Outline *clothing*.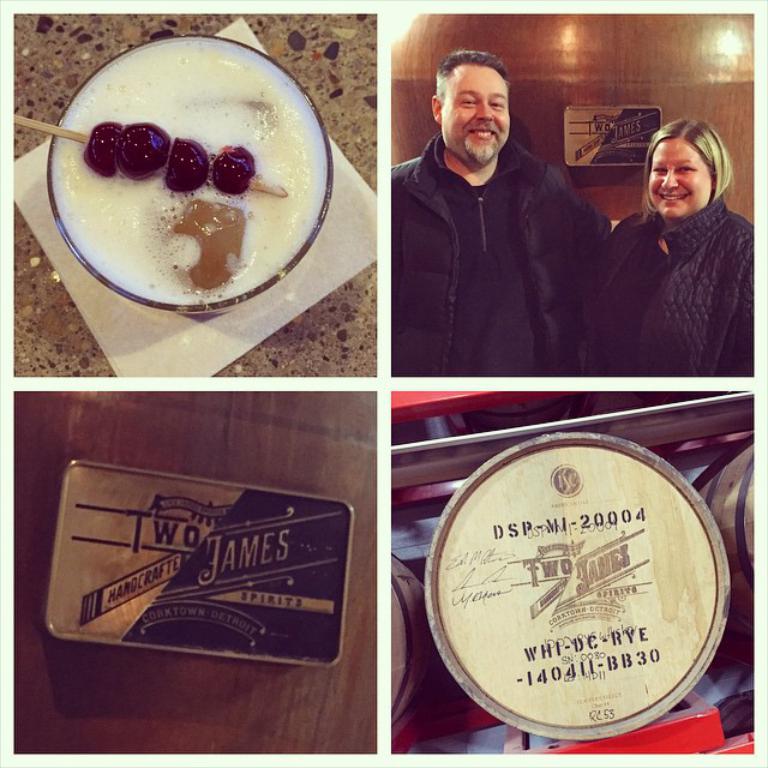
Outline: box(391, 130, 611, 377).
